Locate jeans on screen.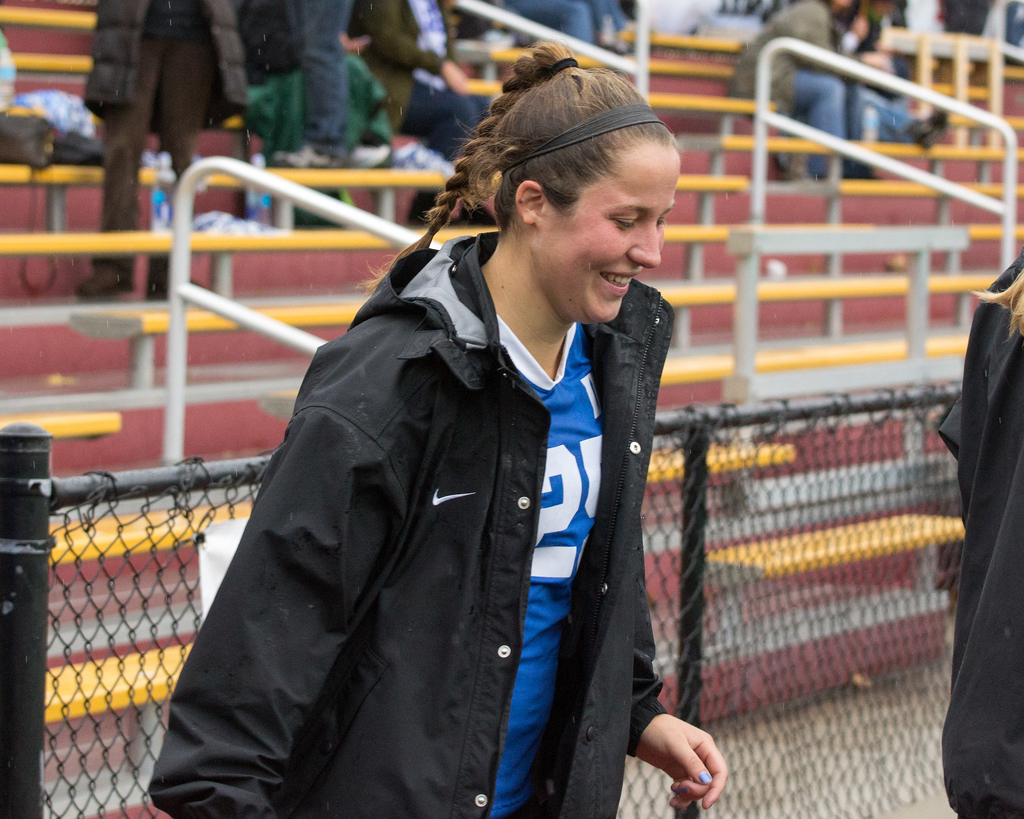
On screen at rect(279, 0, 351, 154).
